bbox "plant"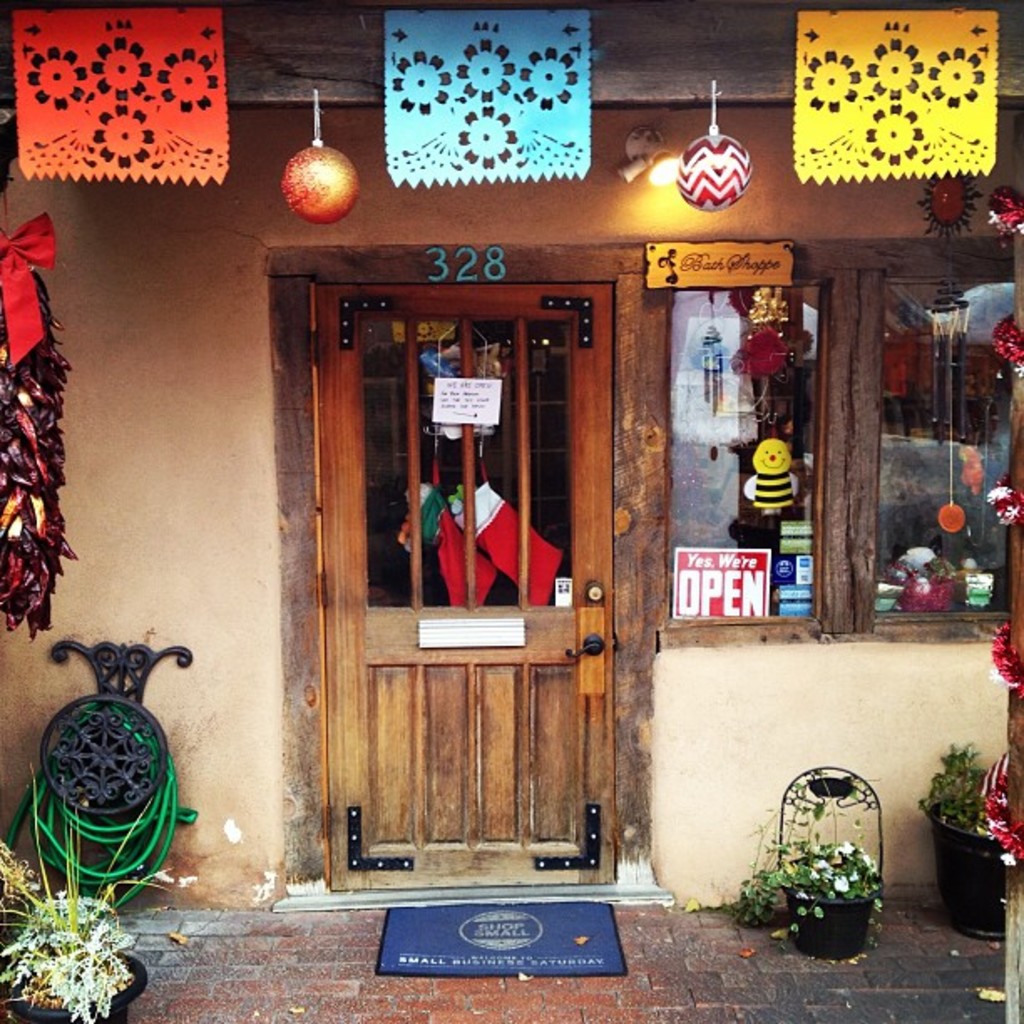
Rect(0, 818, 52, 952)
